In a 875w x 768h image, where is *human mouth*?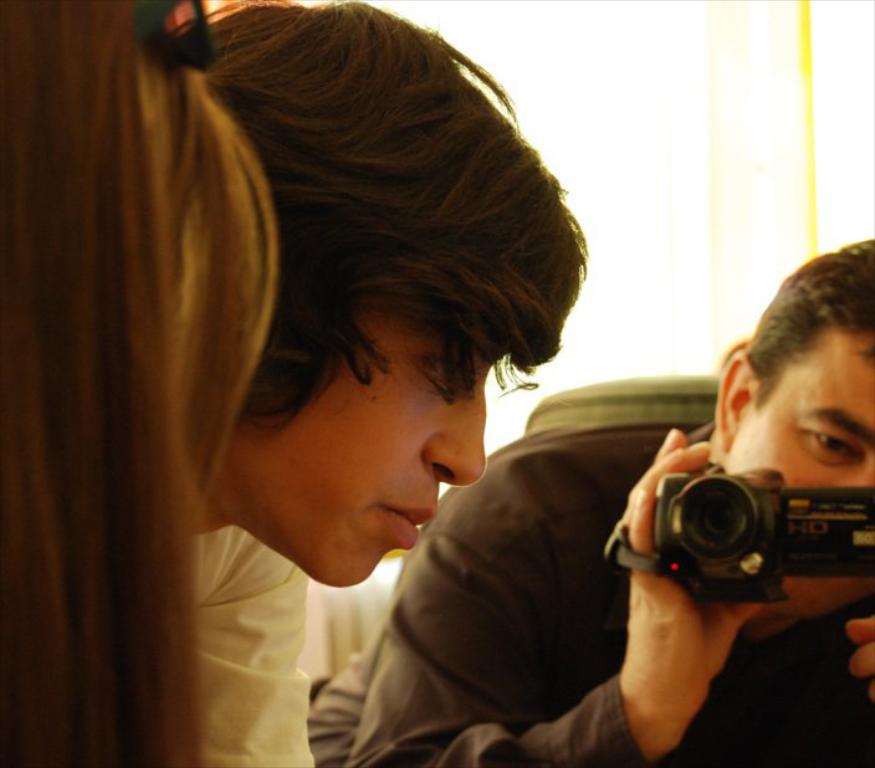
374,487,440,553.
